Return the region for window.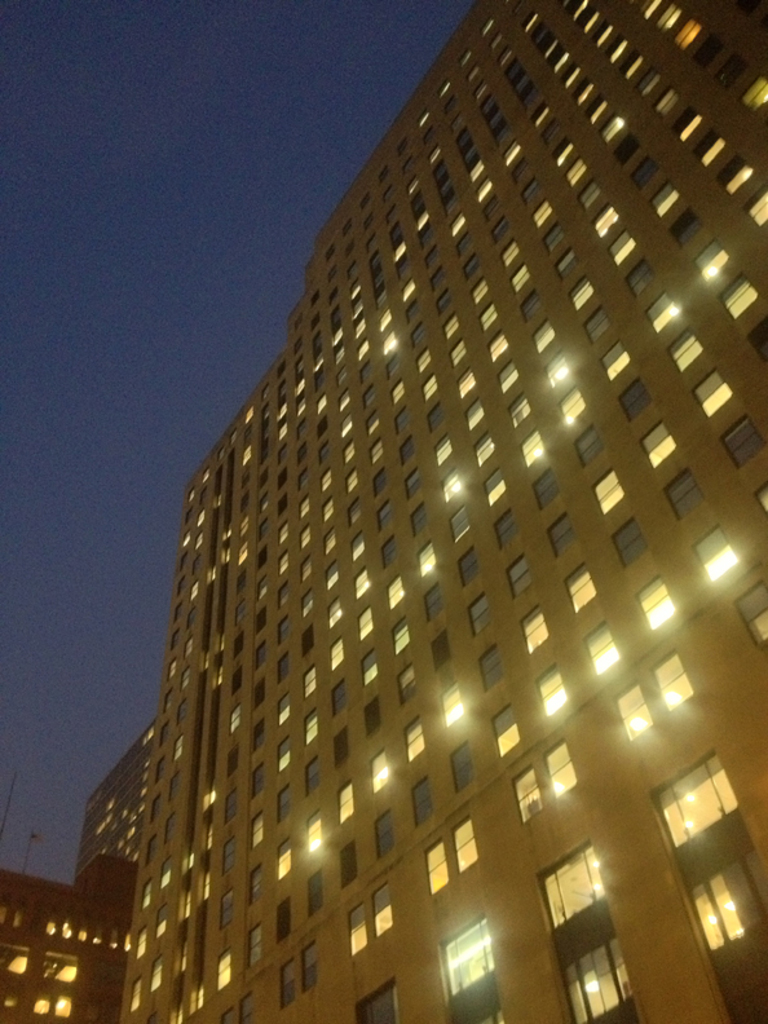
<bbox>581, 319, 615, 335</bbox>.
